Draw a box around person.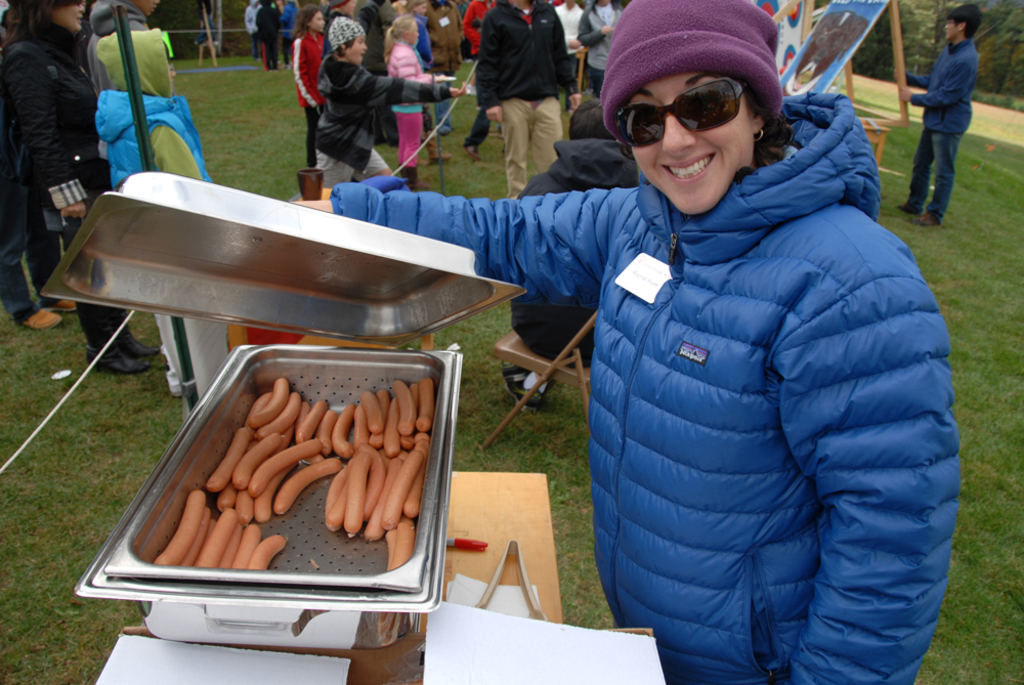
BBox(899, 1, 983, 228).
